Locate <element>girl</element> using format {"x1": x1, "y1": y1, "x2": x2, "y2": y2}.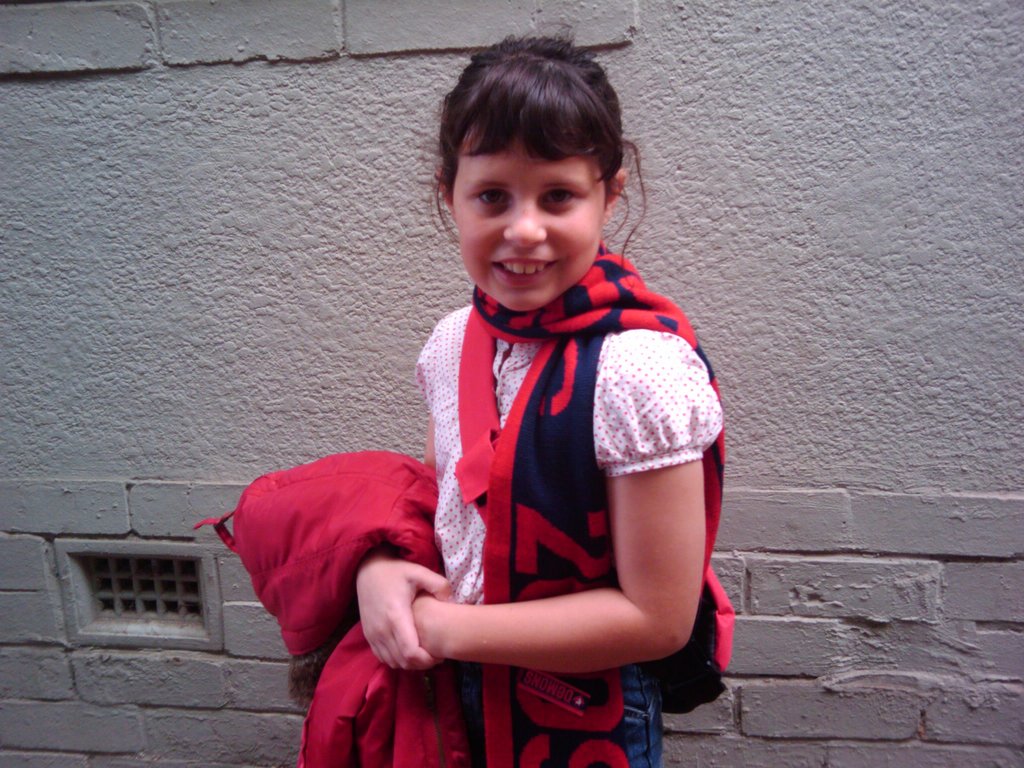
{"x1": 355, "y1": 40, "x2": 727, "y2": 767}.
